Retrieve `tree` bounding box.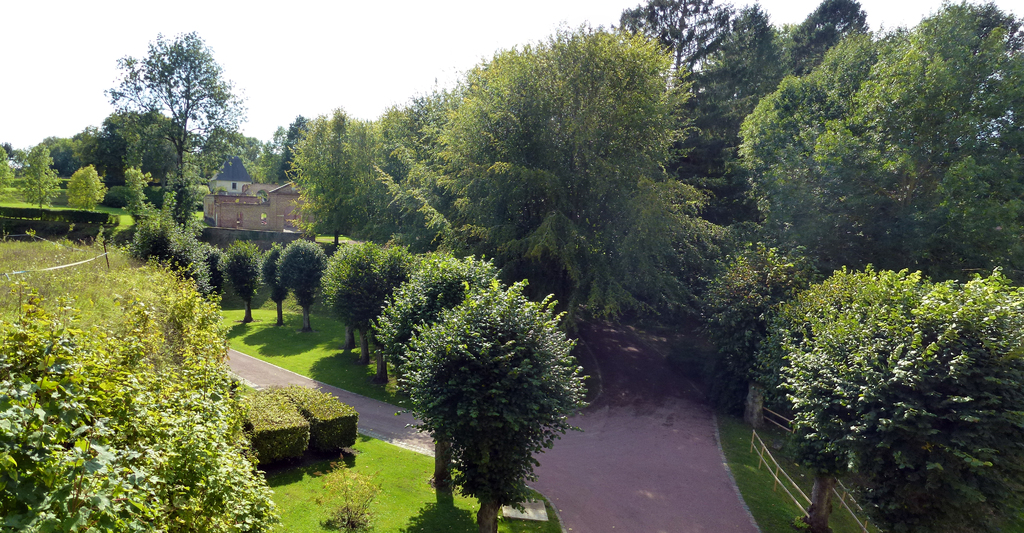
Bounding box: <bbox>409, 14, 735, 340</bbox>.
